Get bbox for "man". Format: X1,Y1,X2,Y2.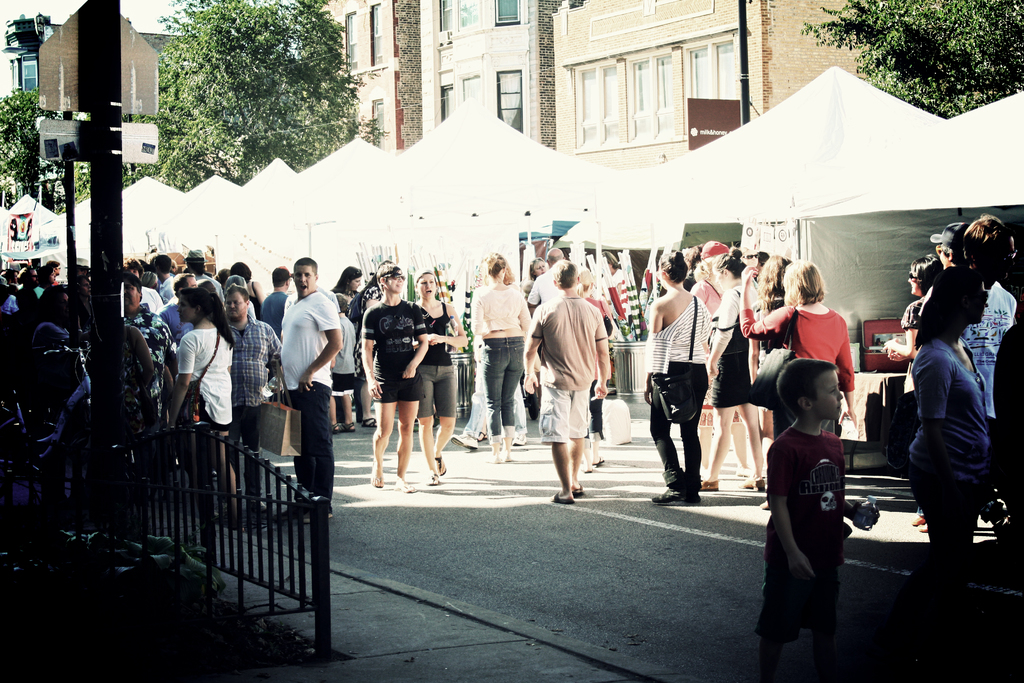
533,266,617,507.
